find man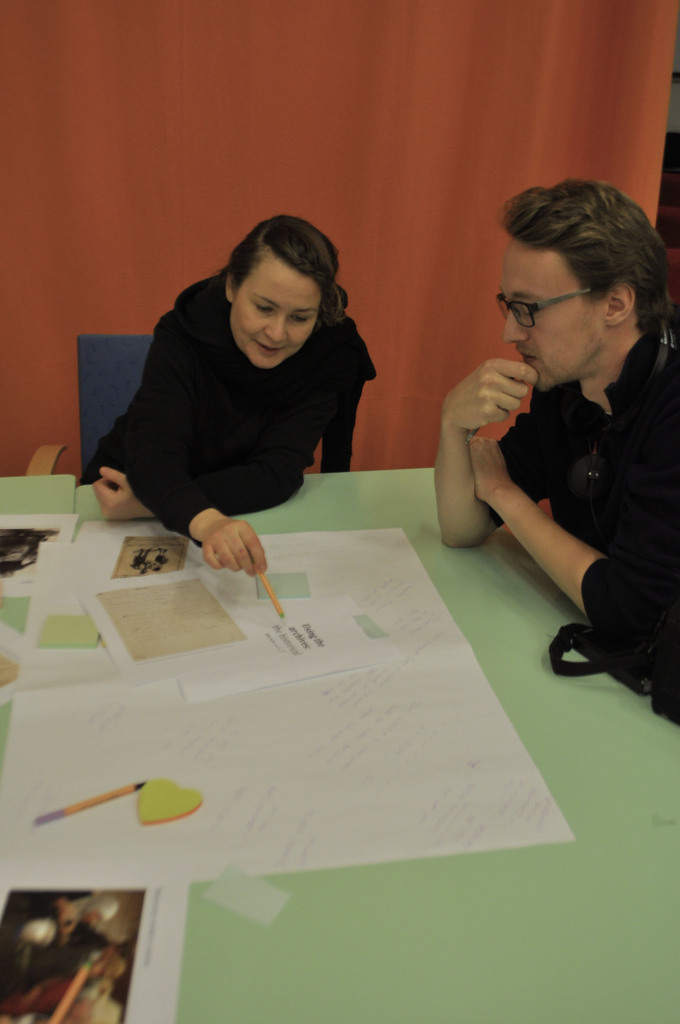
[x1=438, y1=190, x2=679, y2=683]
